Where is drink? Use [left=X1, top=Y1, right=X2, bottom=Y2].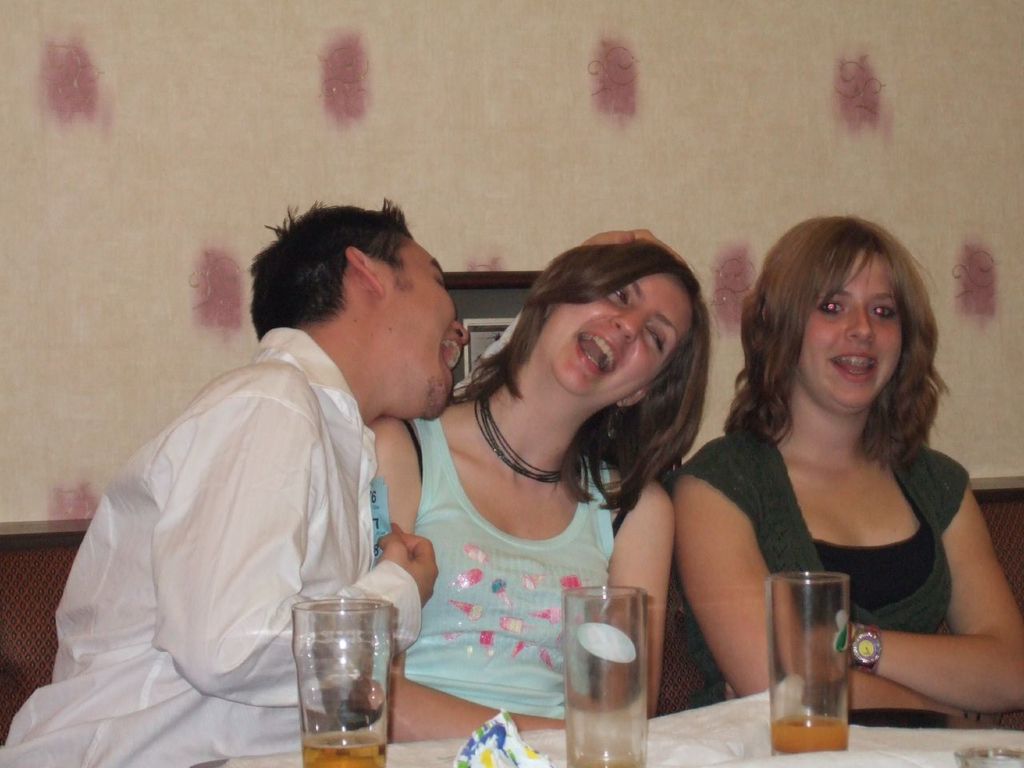
[left=304, top=730, right=388, bottom=766].
